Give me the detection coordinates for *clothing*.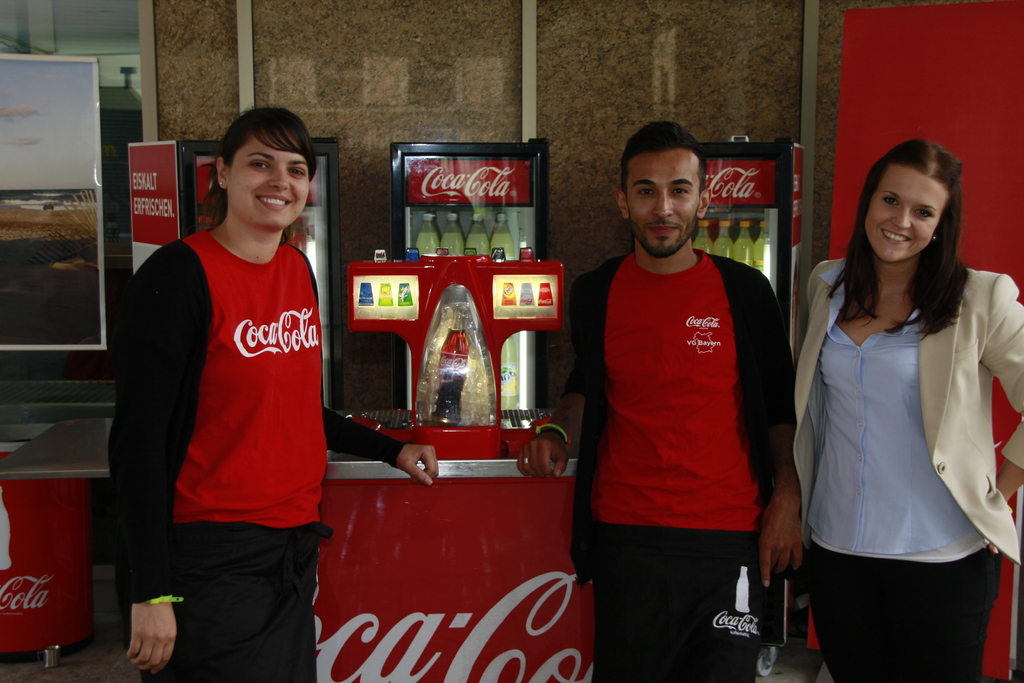
(left=107, top=226, right=412, bottom=682).
